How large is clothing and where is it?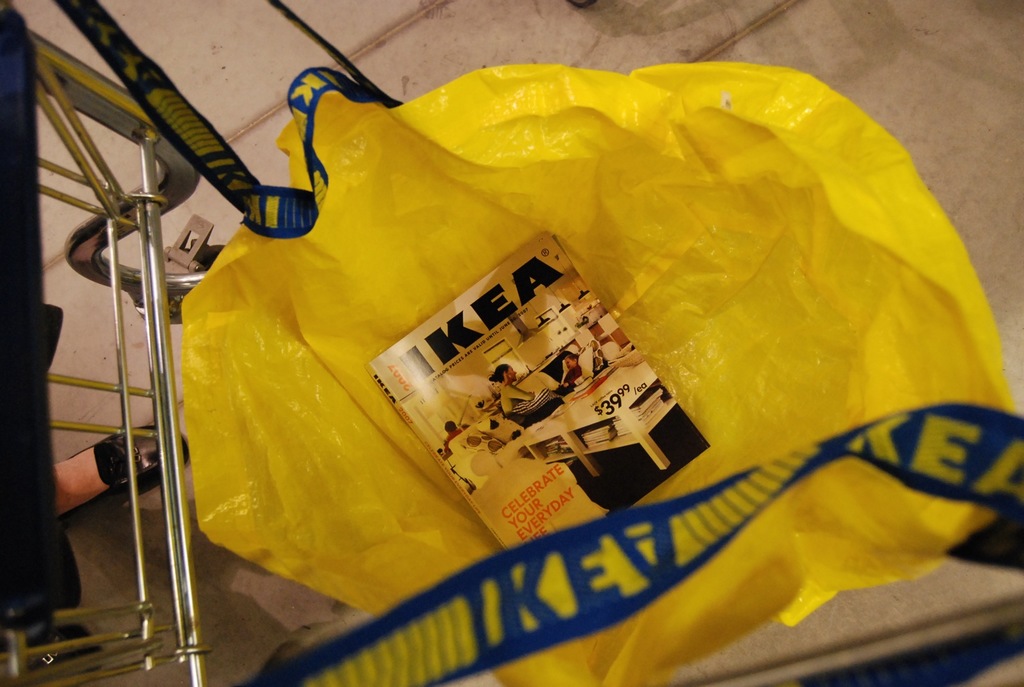
Bounding box: BBox(500, 384, 559, 414).
